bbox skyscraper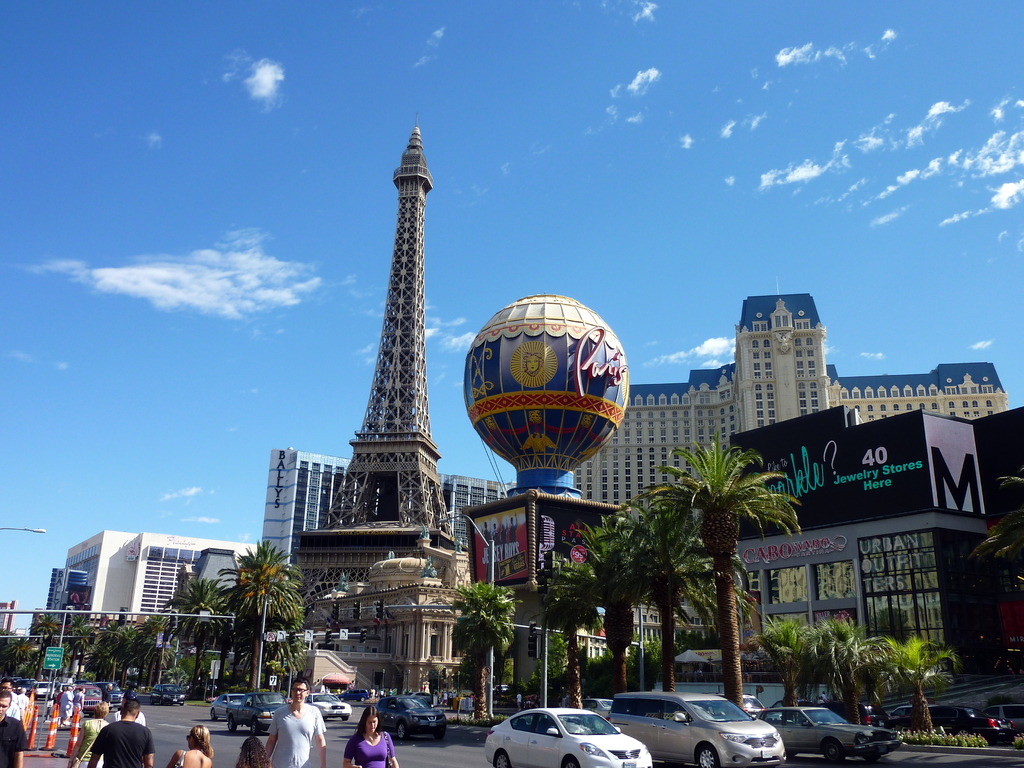
<bbox>565, 293, 1019, 503</bbox>
